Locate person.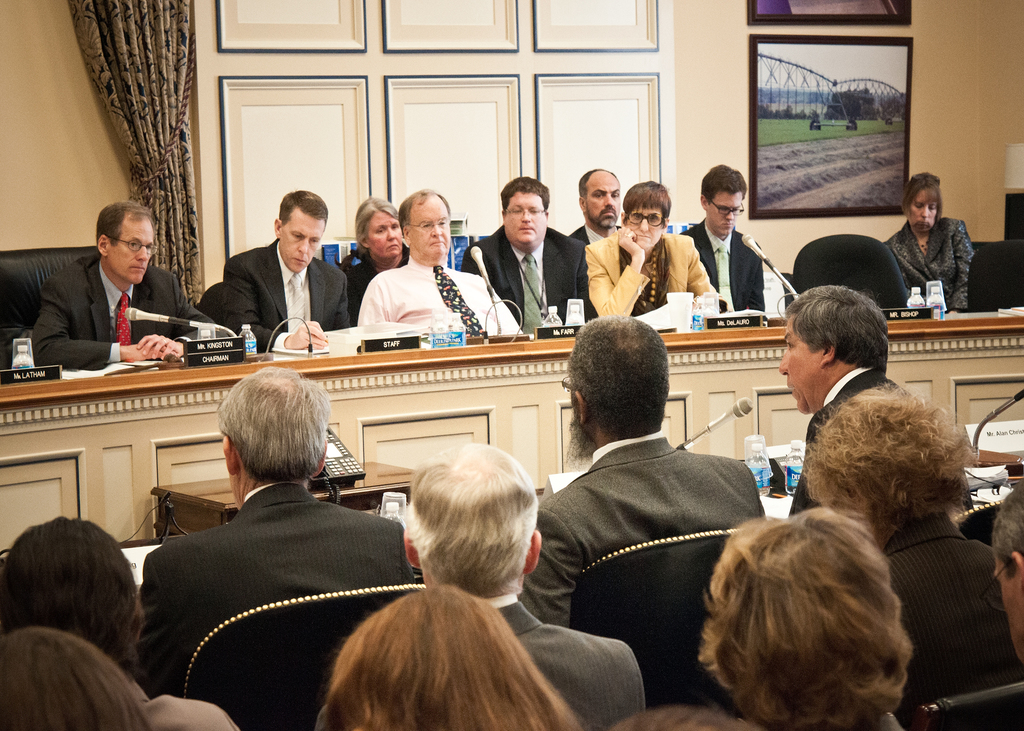
Bounding box: (left=881, top=166, right=978, bottom=309).
